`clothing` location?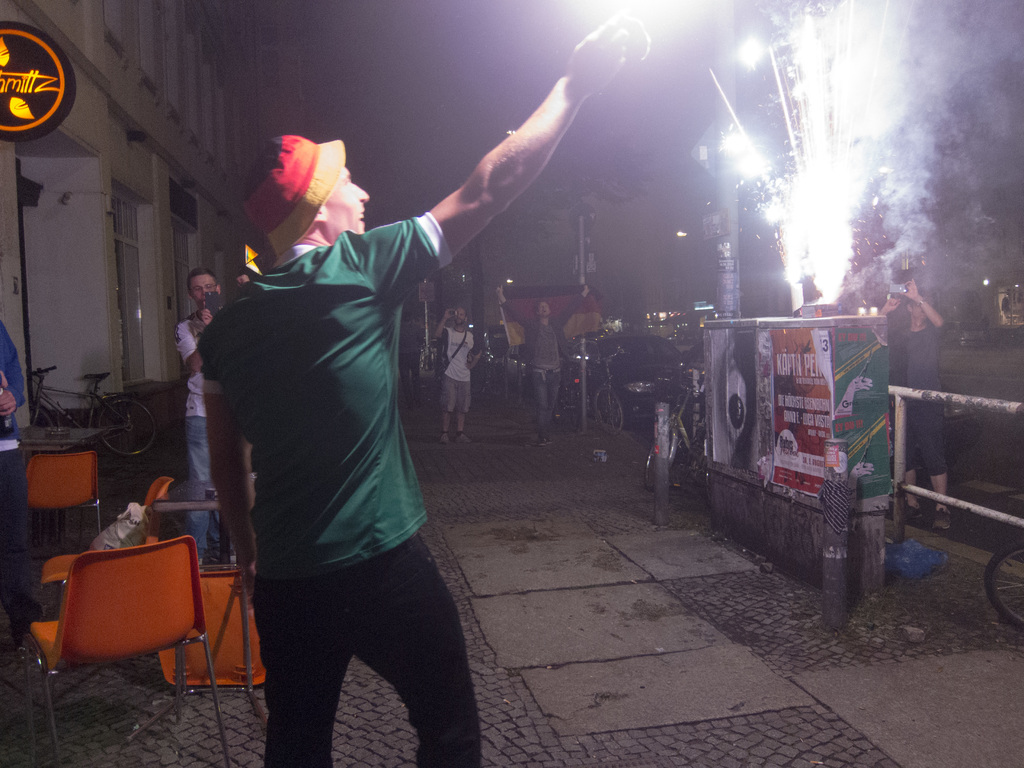
[x1=446, y1=324, x2=487, y2=406]
